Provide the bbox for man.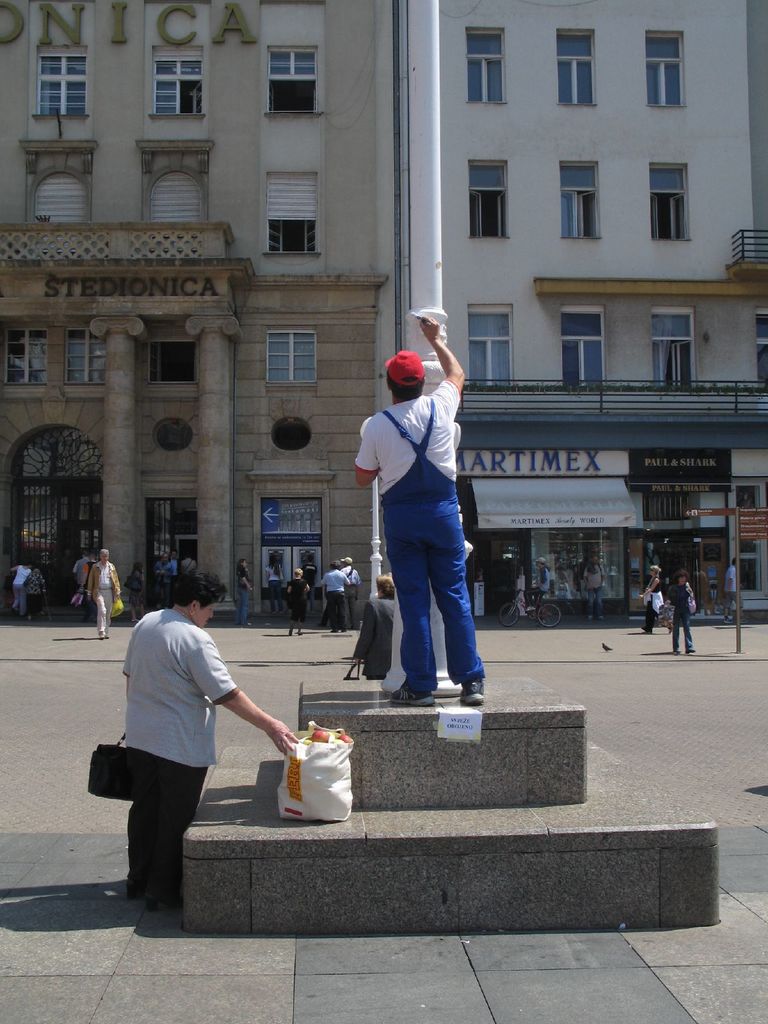
Rect(583, 554, 605, 619).
